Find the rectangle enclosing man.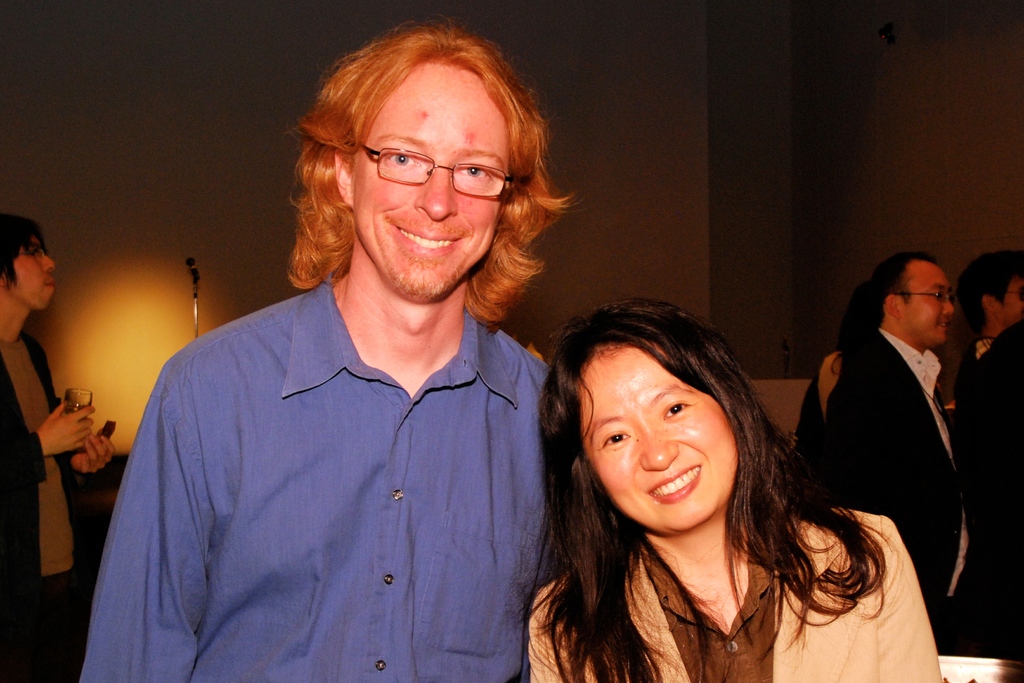
<region>87, 28, 604, 674</region>.
